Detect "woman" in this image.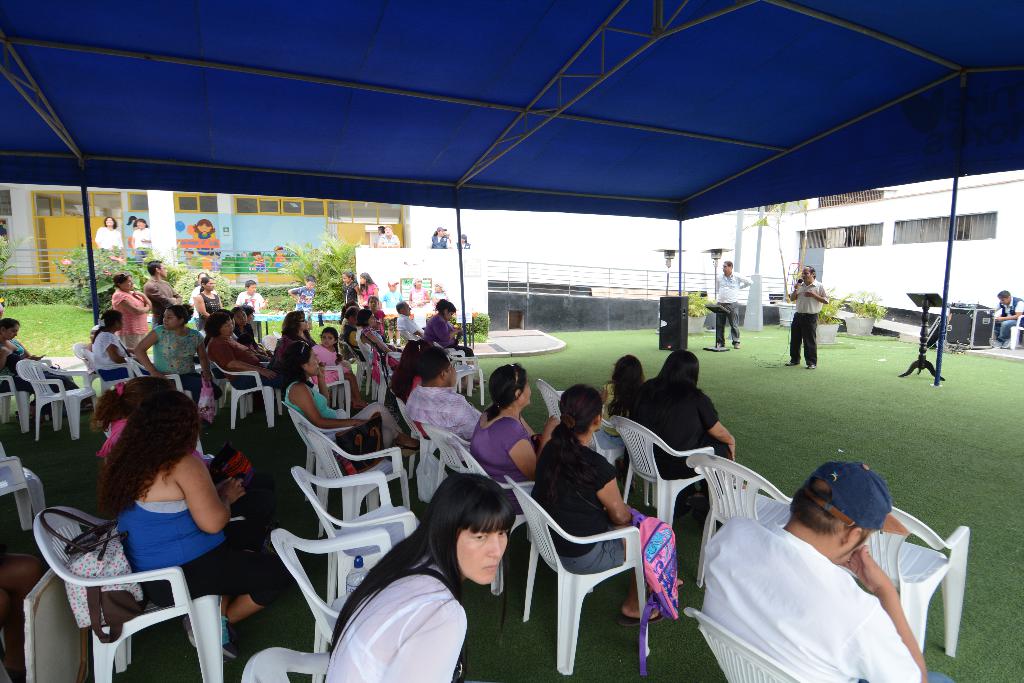
Detection: [left=113, top=271, right=152, bottom=350].
